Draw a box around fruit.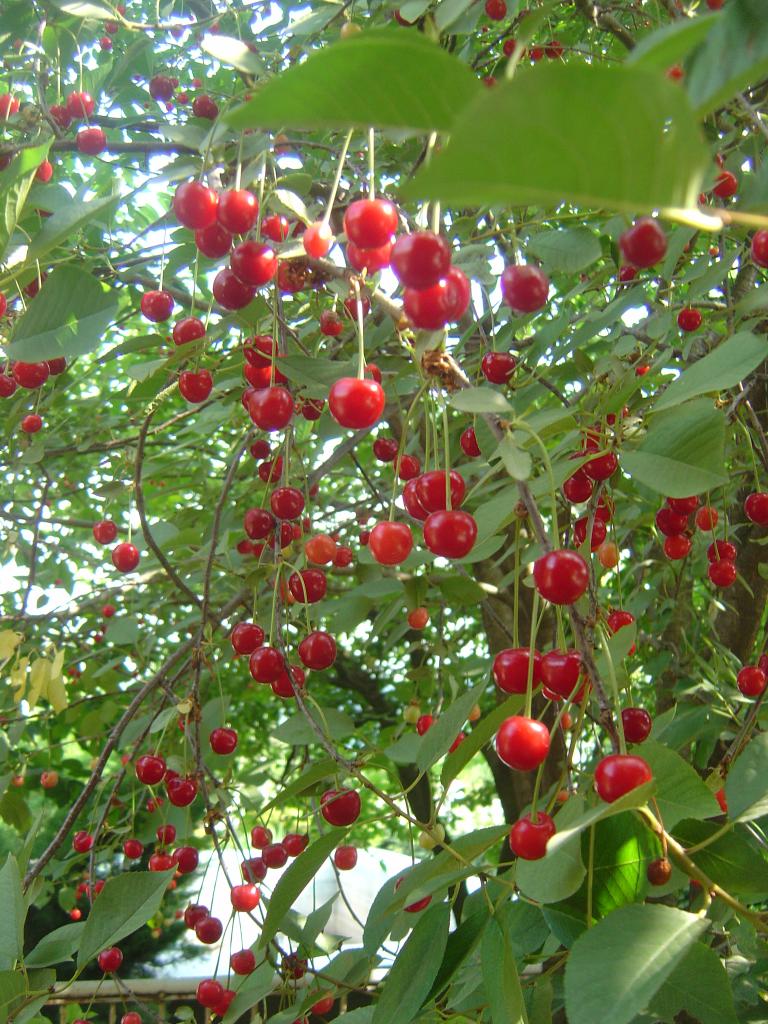
620/708/655/746.
